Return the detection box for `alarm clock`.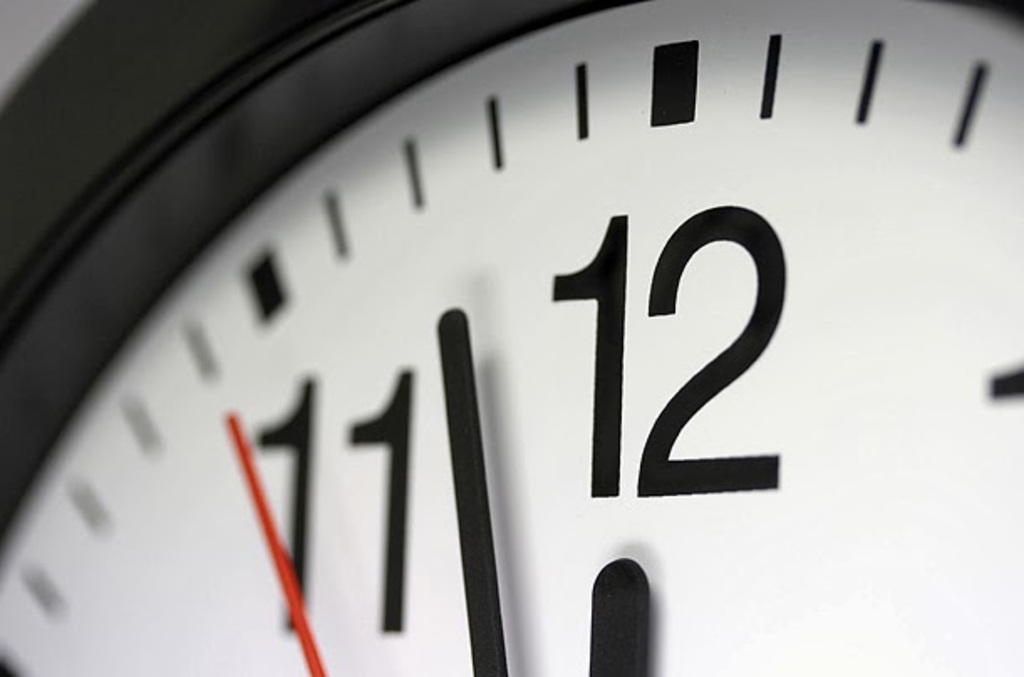
bbox(0, 0, 1023, 664).
